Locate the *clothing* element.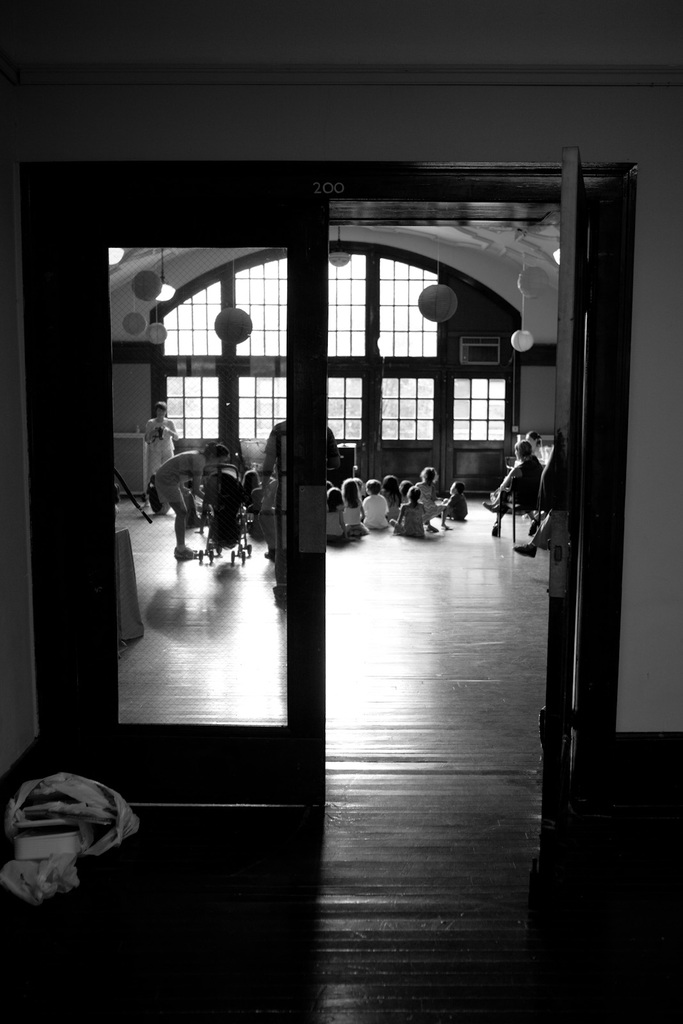
Element bbox: (left=410, top=472, right=437, bottom=500).
